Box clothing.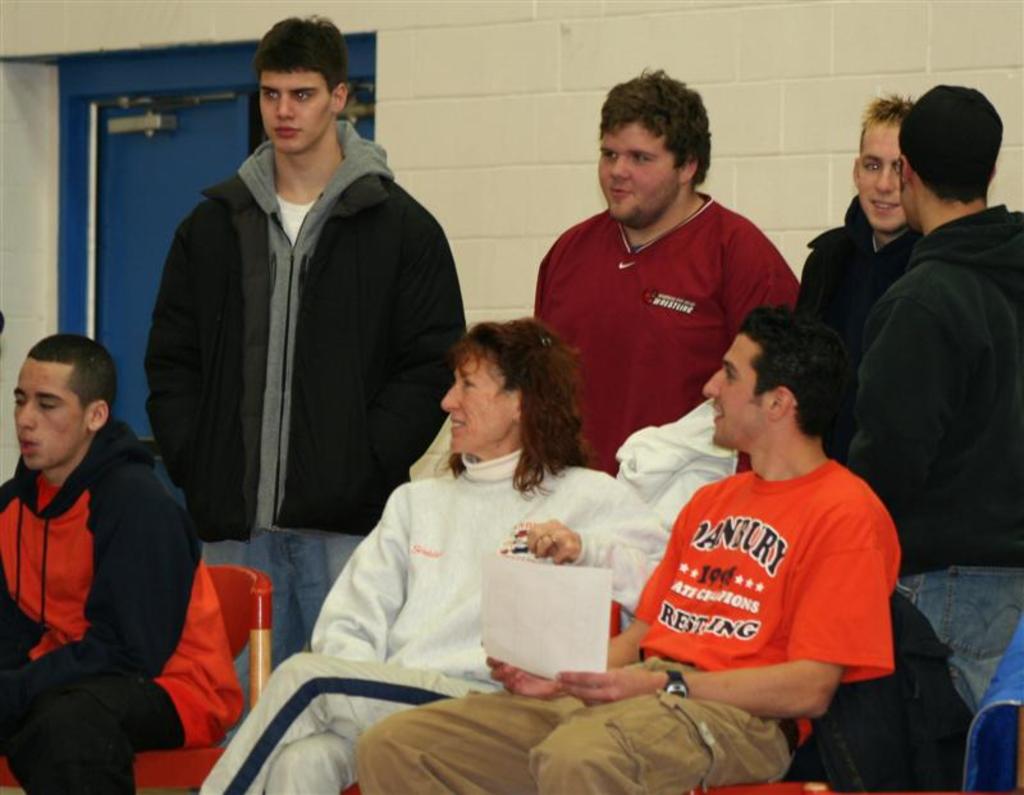
pyautogui.locateOnScreen(145, 127, 465, 673).
